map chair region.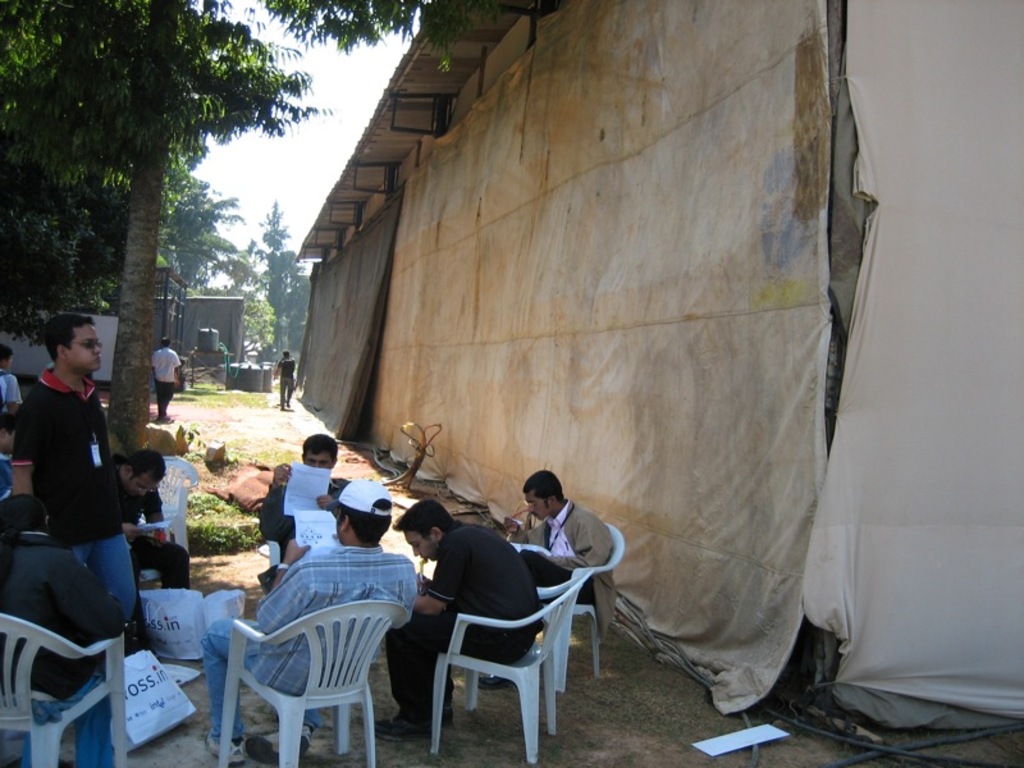
Mapped to box(0, 616, 128, 767).
